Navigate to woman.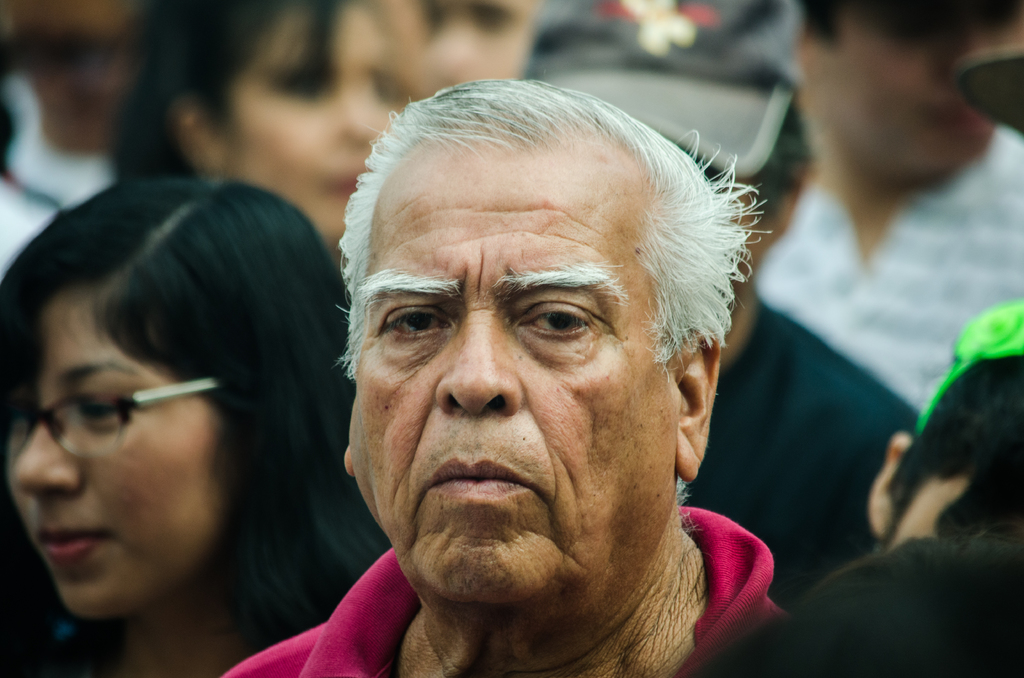
Navigation target: left=0, top=191, right=362, bottom=659.
